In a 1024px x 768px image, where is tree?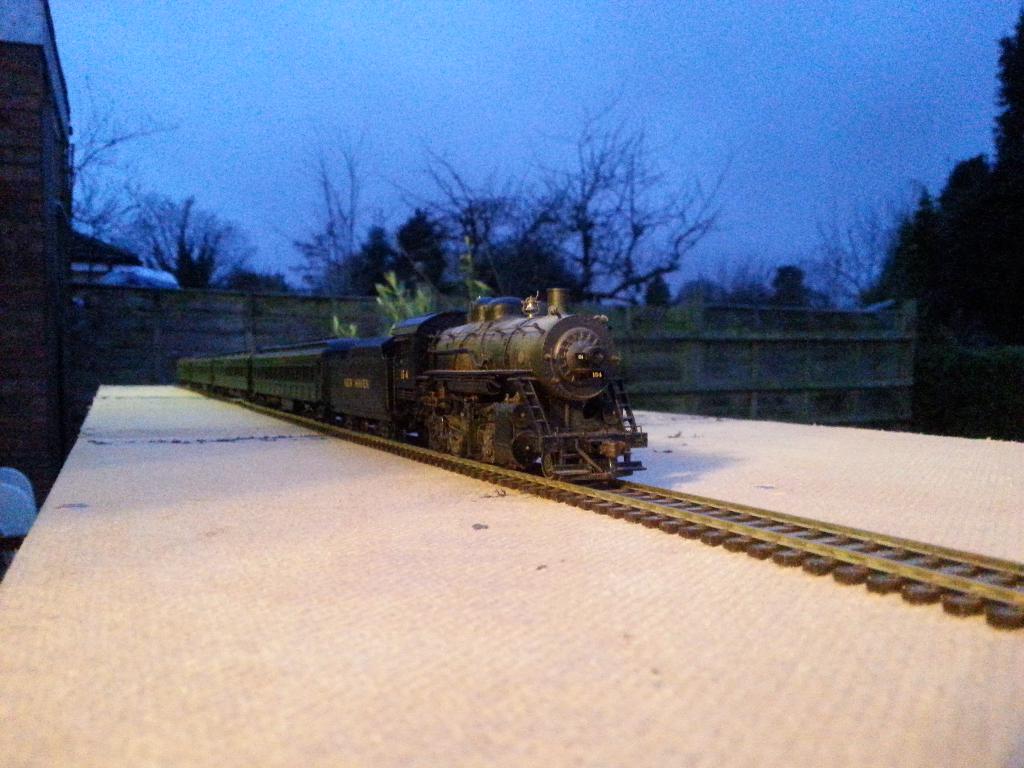
[x1=284, y1=110, x2=394, y2=301].
